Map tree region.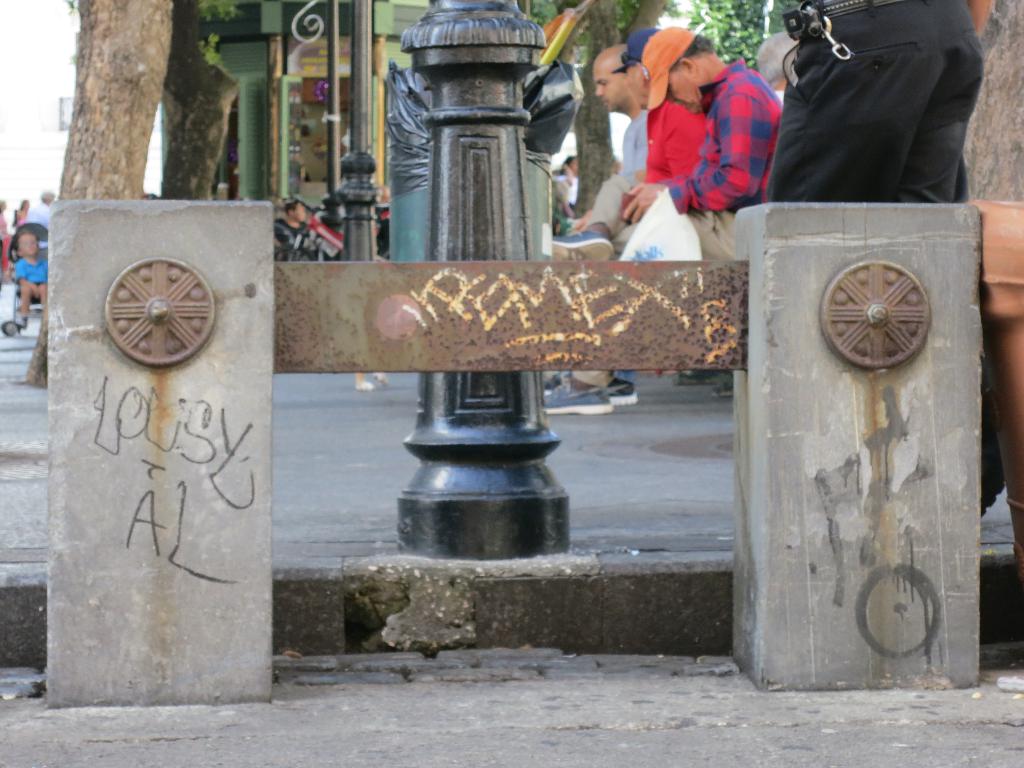
Mapped to pyautogui.locateOnScreen(676, 0, 771, 68).
